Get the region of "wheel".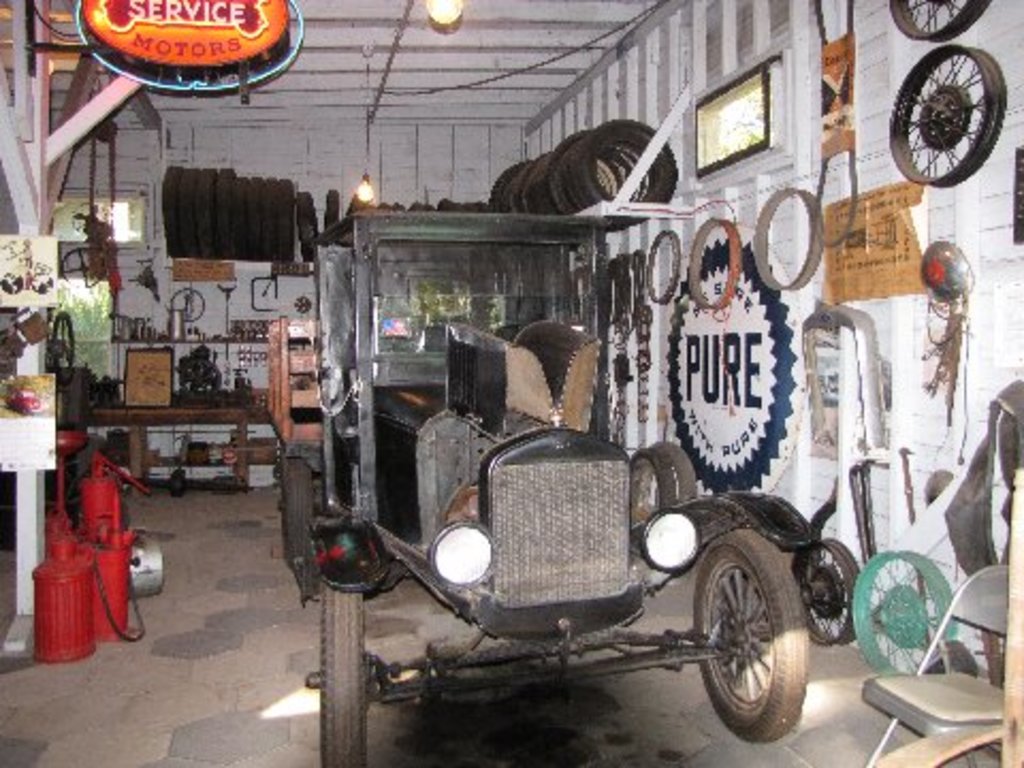
169,286,205,322.
